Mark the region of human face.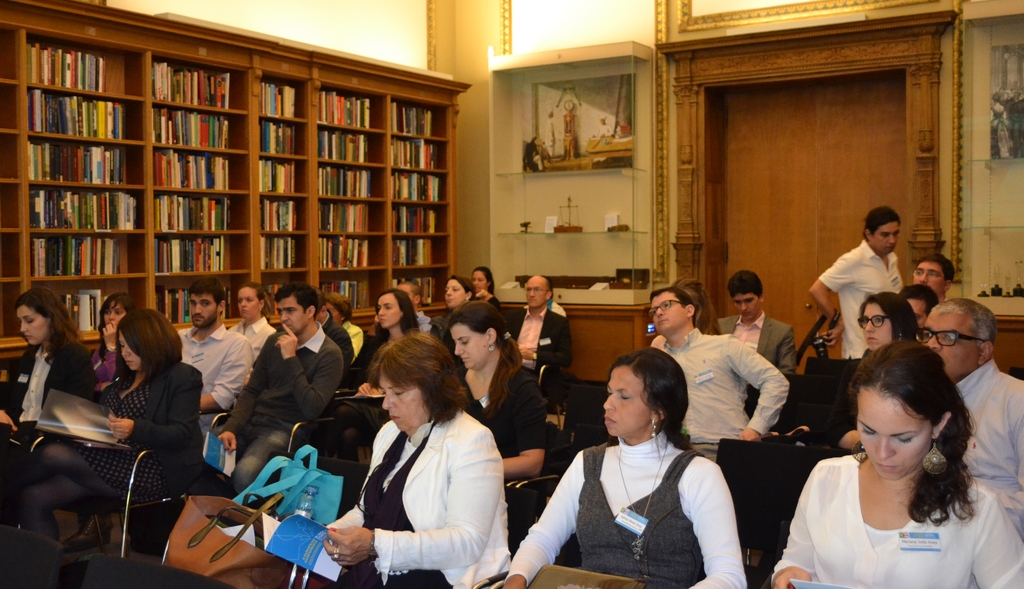
Region: box=[855, 371, 938, 476].
